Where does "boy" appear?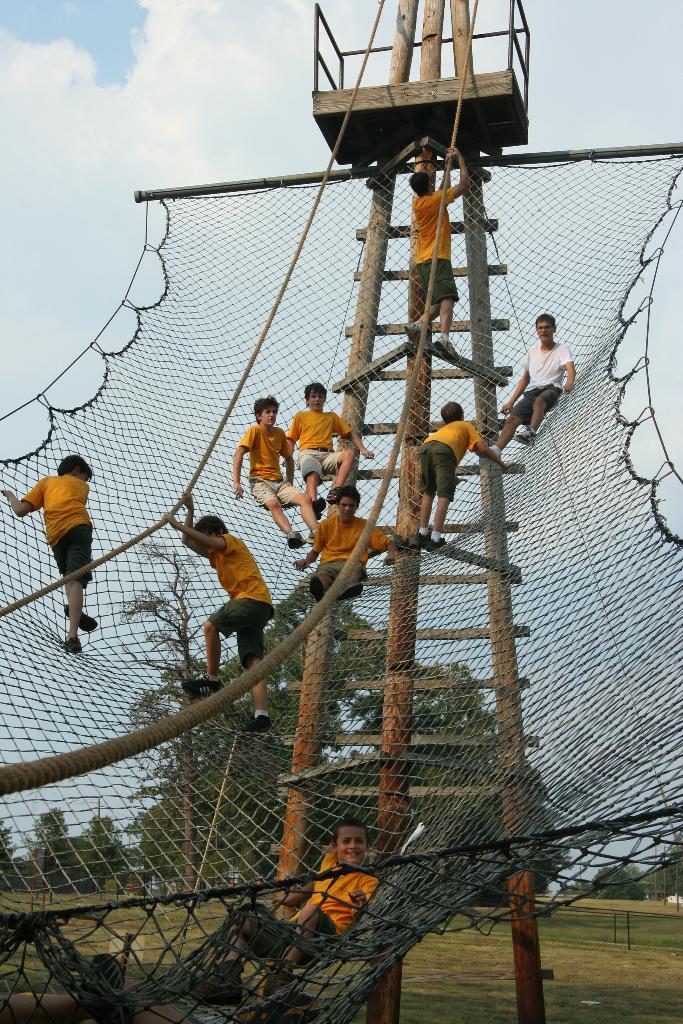
Appears at locate(399, 150, 459, 349).
